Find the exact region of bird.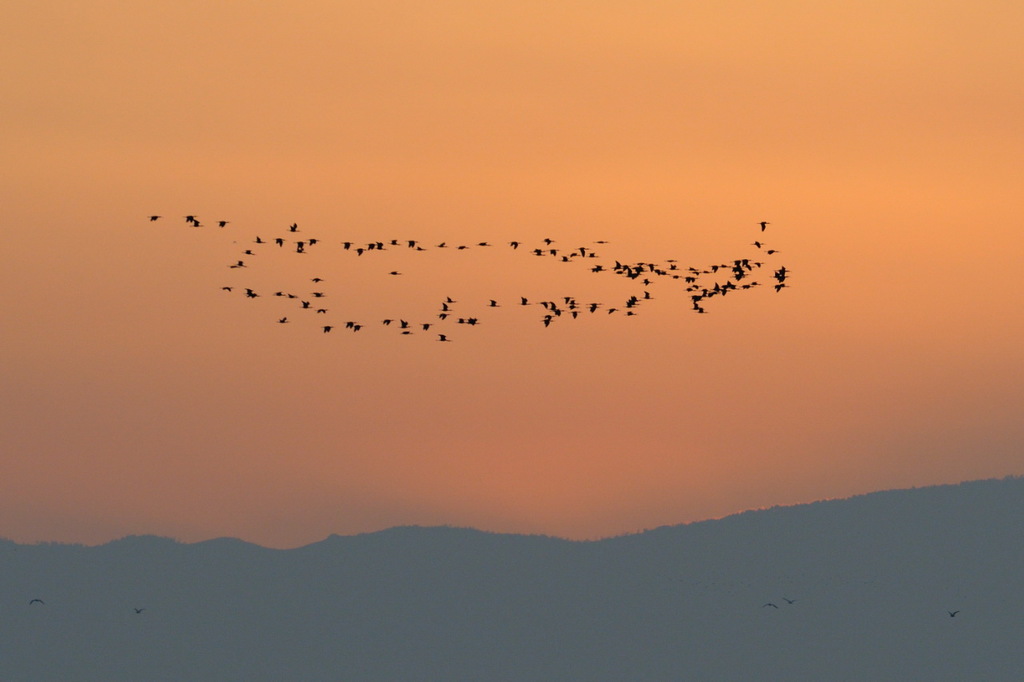
Exact region: l=455, t=315, r=467, b=325.
